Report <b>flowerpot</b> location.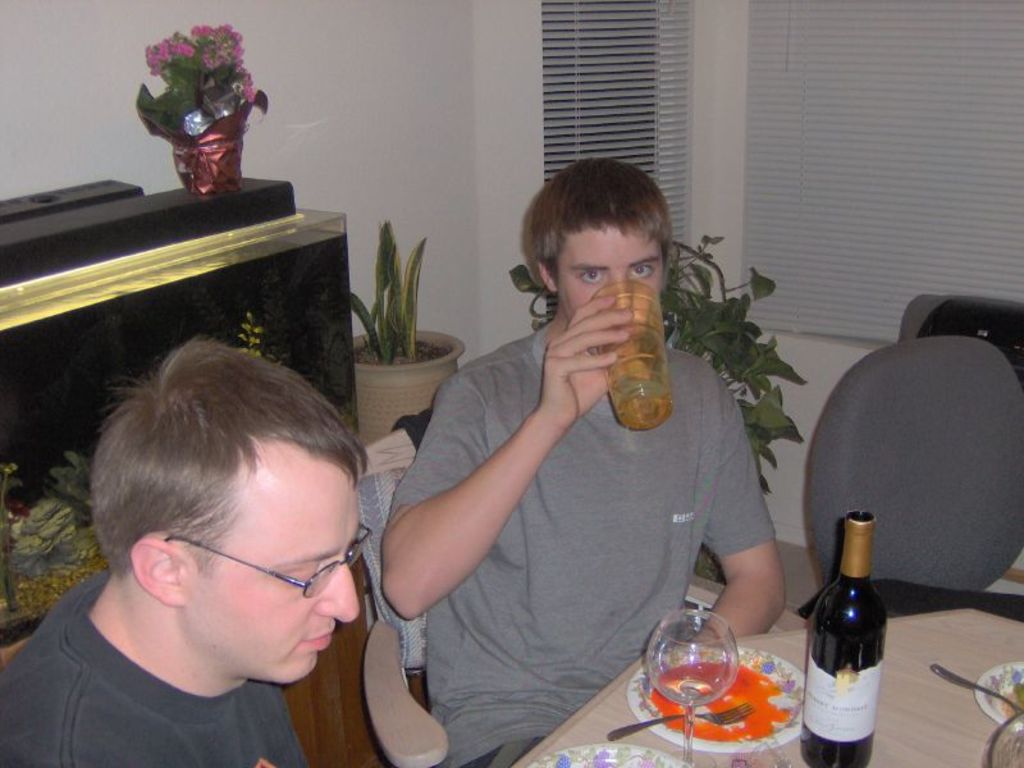
Report: Rect(145, 109, 248, 195).
